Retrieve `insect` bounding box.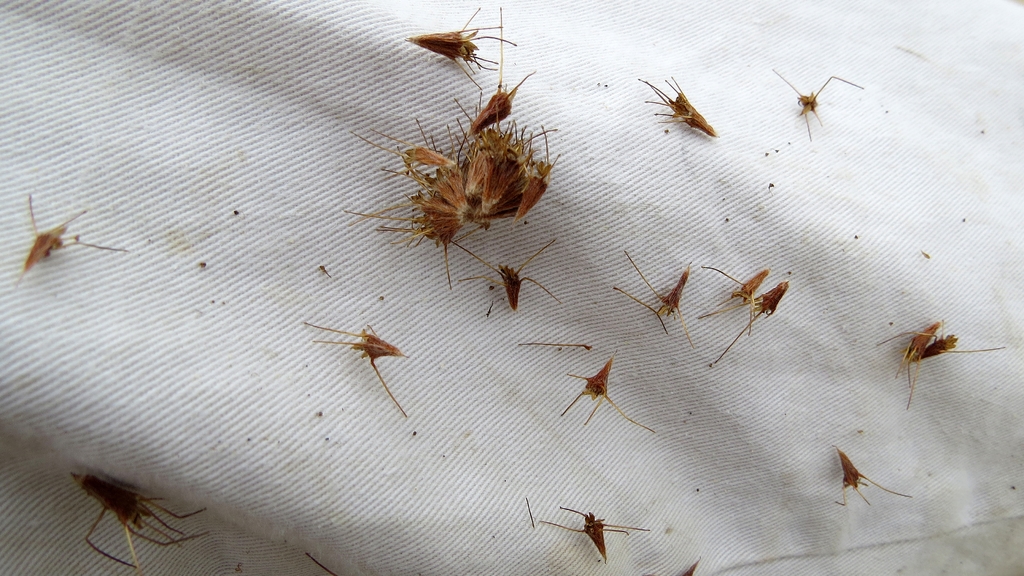
Bounding box: pyautogui.locateOnScreen(633, 72, 719, 137).
